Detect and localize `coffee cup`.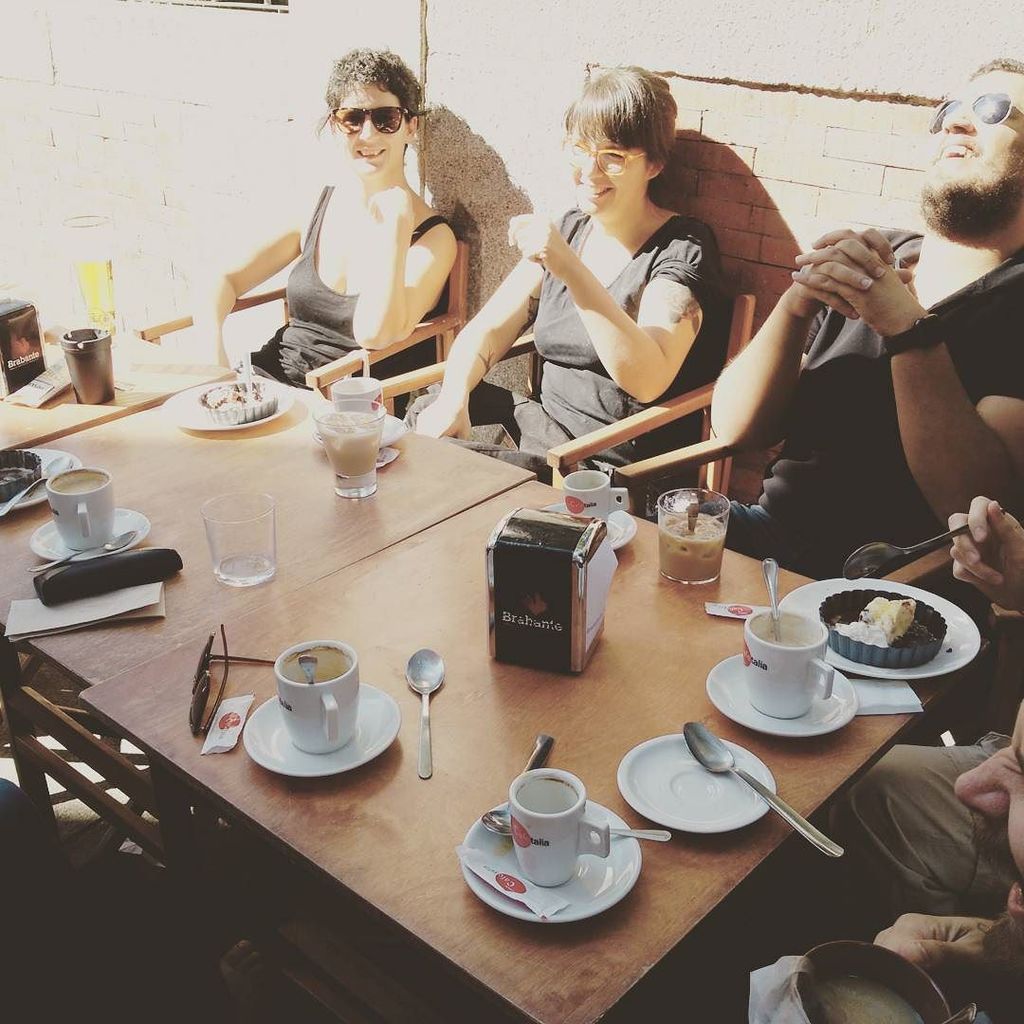
Localized at box(41, 464, 114, 554).
